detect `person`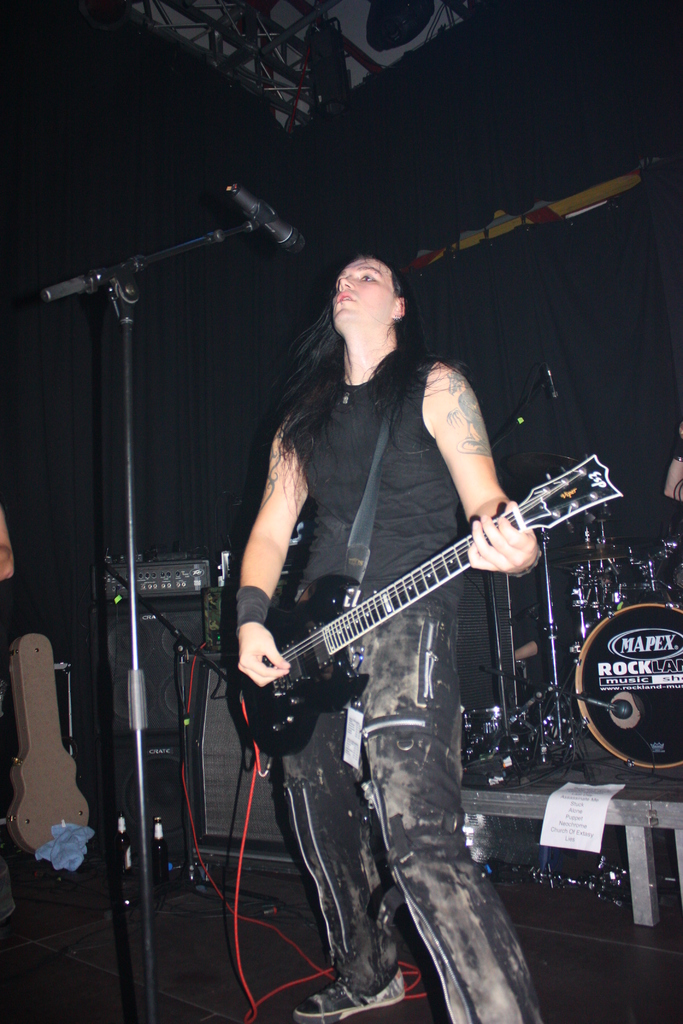
<bbox>233, 204, 600, 1018</bbox>
